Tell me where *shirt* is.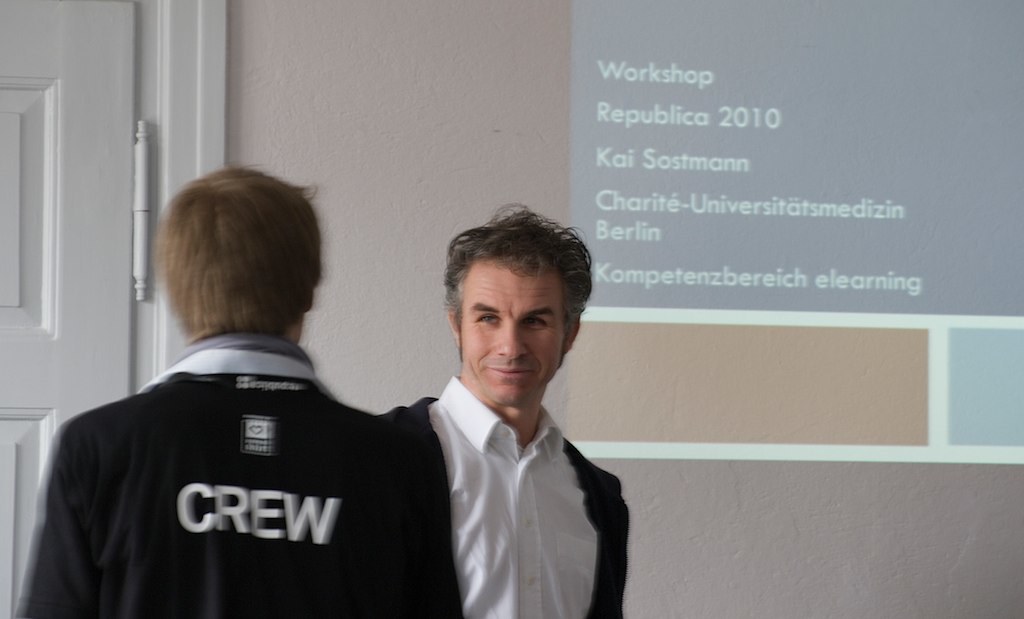
*shirt* is at <box>393,371,618,606</box>.
